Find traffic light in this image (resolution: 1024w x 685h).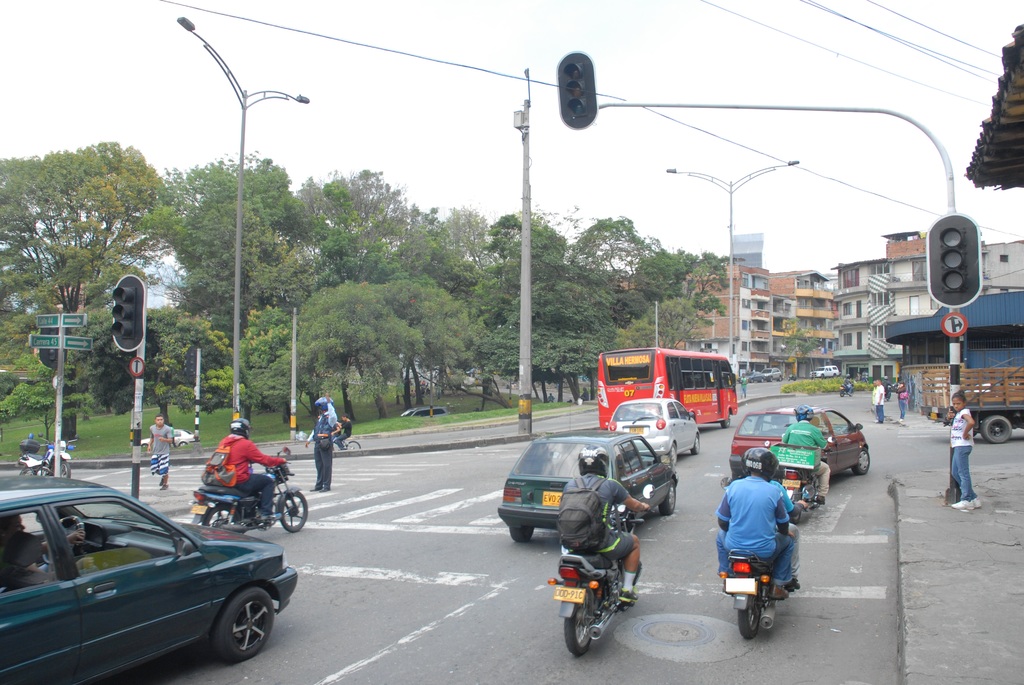
bbox=[555, 49, 600, 129].
